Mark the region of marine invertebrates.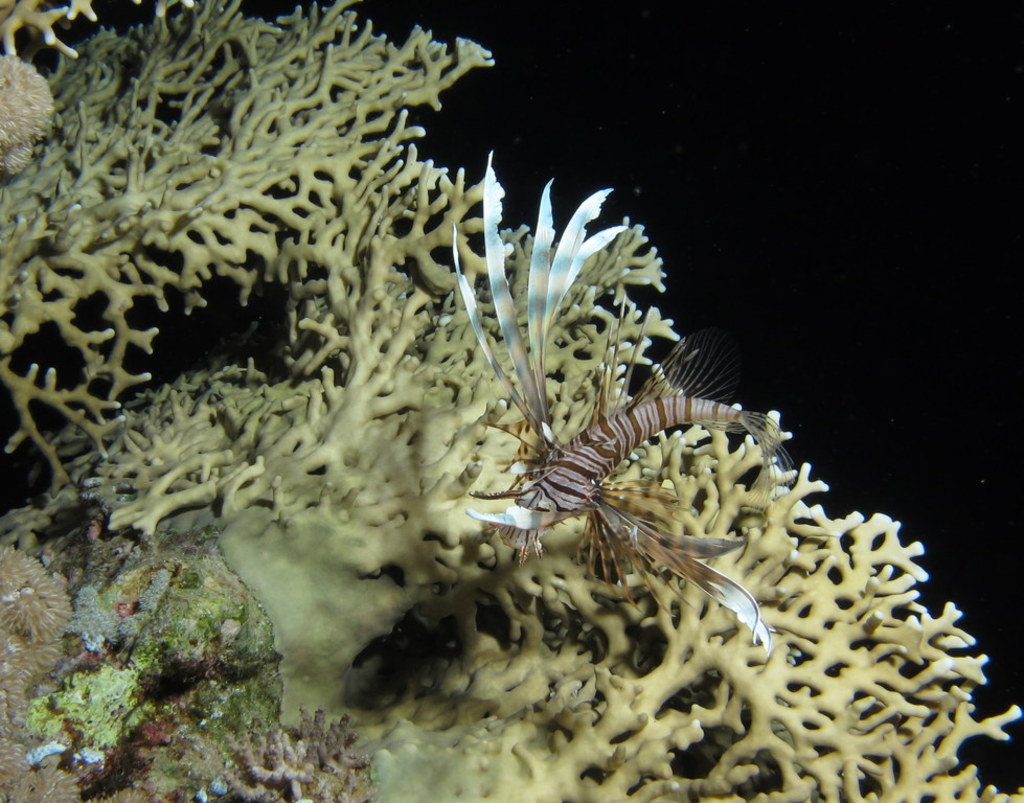
Region: <box>0,728,44,795</box>.
